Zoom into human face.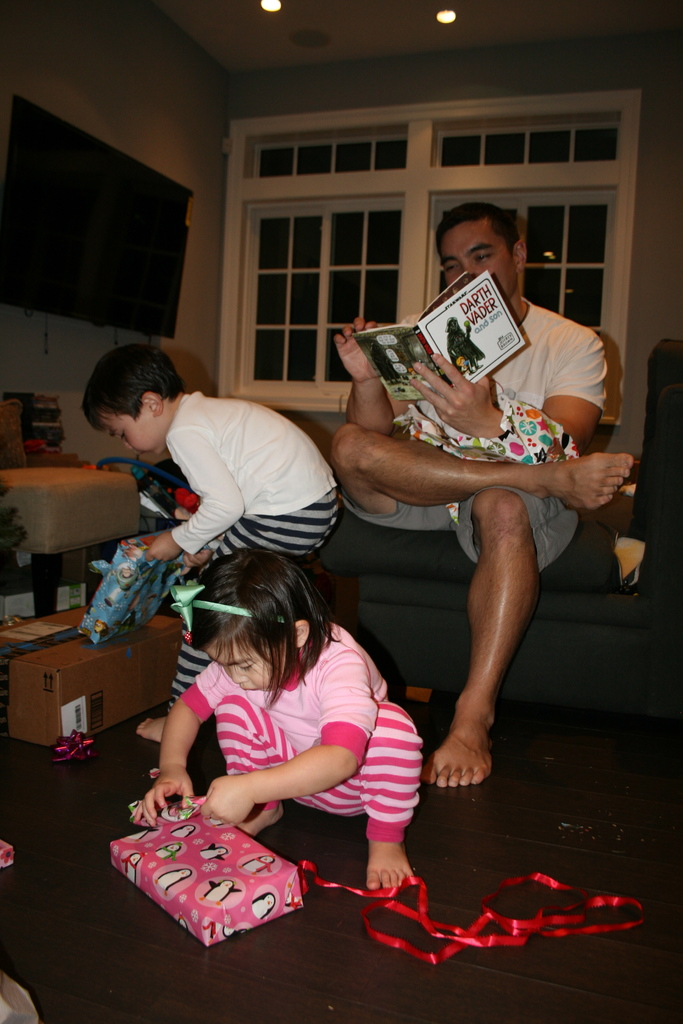
Zoom target: 203,636,273,692.
